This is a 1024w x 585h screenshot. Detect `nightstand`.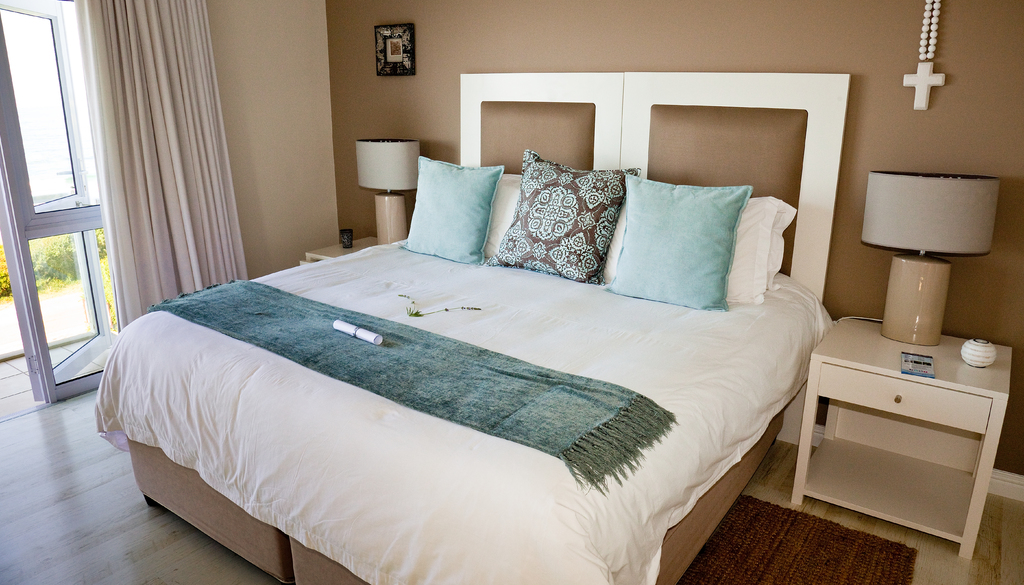
rect(298, 228, 412, 265).
